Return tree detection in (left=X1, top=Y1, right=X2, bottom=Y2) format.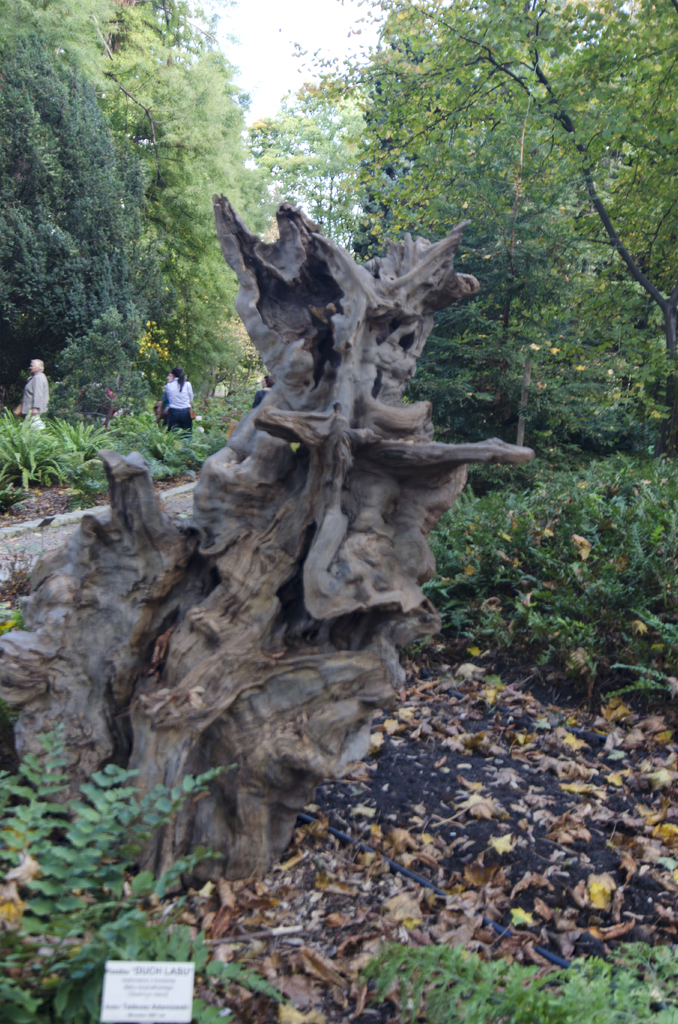
(left=8, top=28, right=196, bottom=433).
